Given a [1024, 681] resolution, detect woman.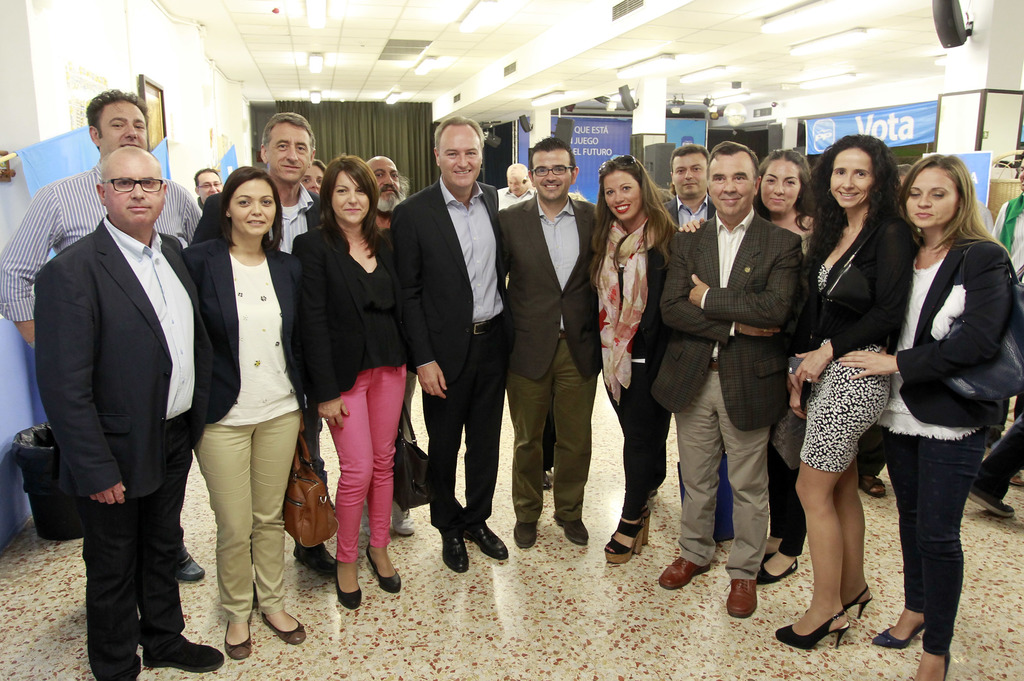
(x1=579, y1=141, x2=687, y2=576).
